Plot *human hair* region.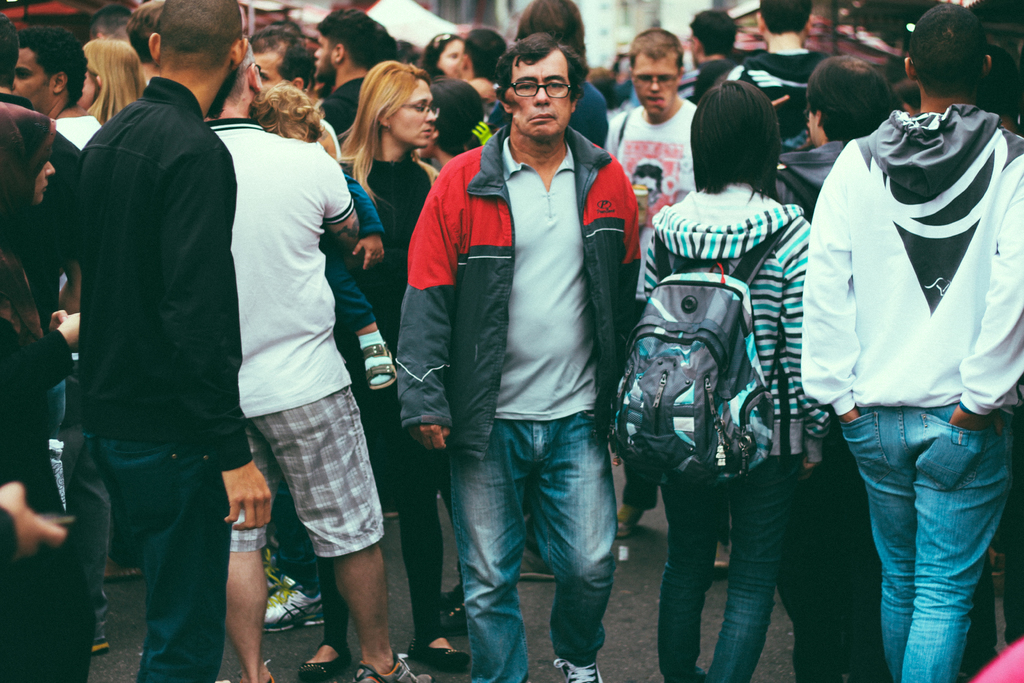
Plotted at <region>497, 33, 588, 111</region>.
